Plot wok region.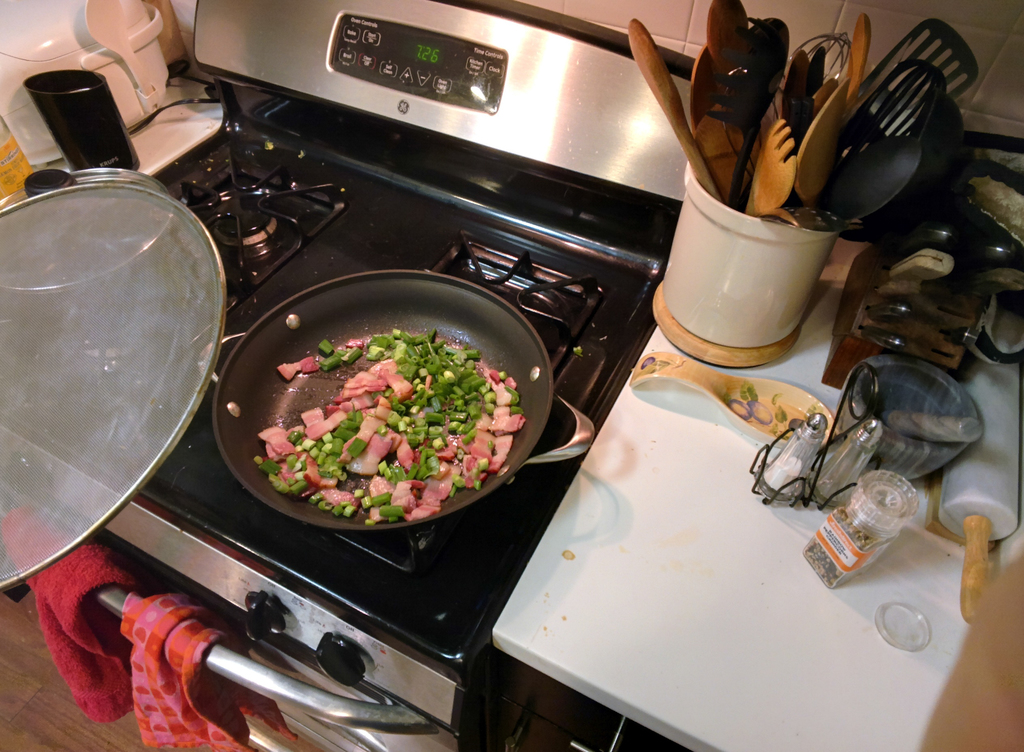
Plotted at <box>197,233,540,557</box>.
